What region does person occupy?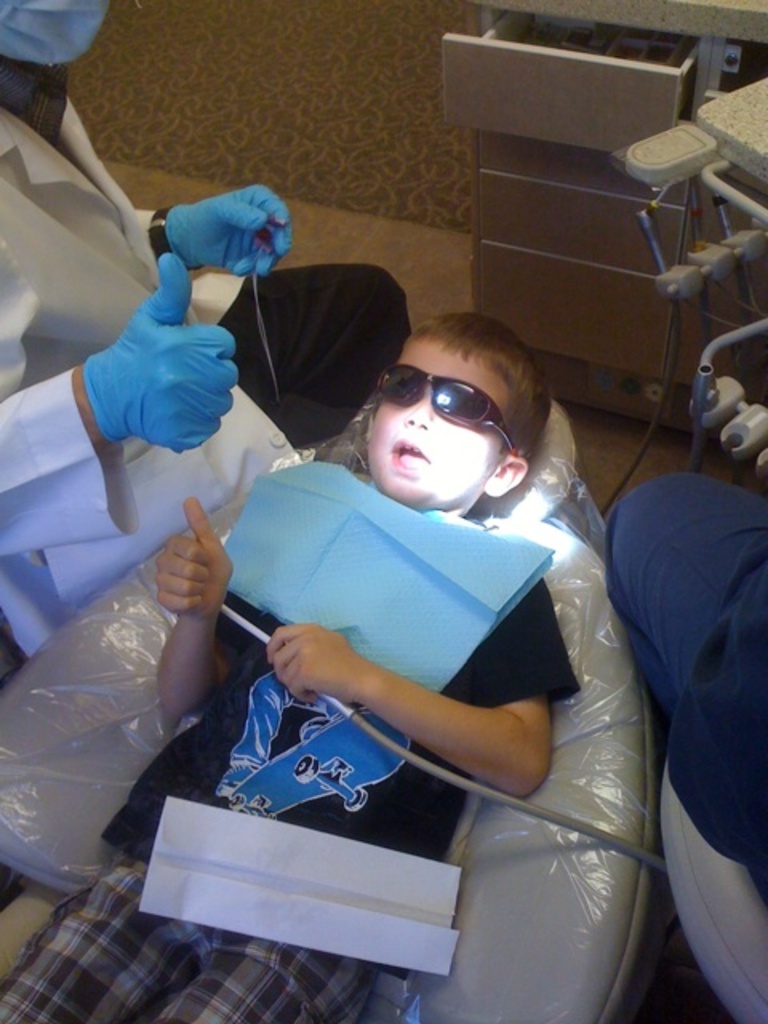
box(0, 0, 309, 656).
